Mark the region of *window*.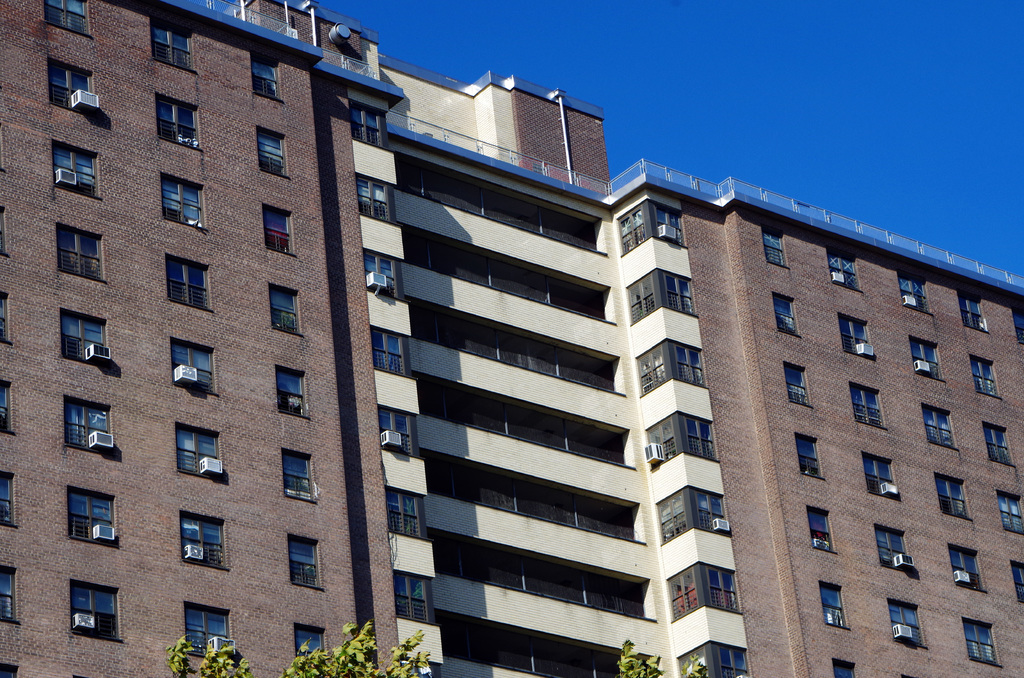
Region: [left=68, top=489, right=113, bottom=547].
